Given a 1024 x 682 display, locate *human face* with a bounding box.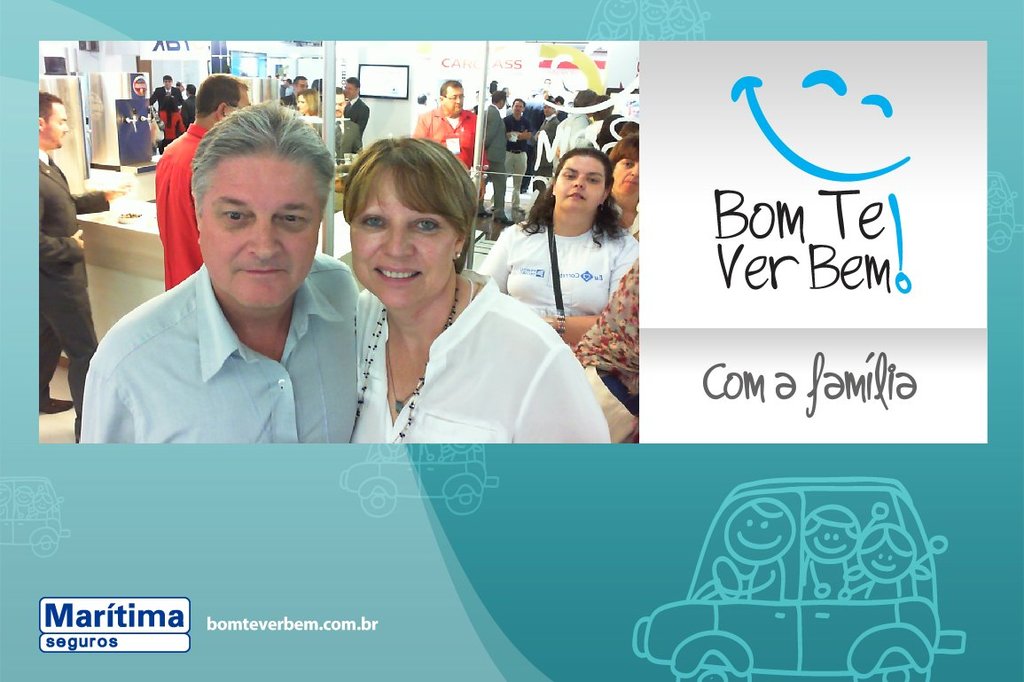
Located: {"x1": 445, "y1": 85, "x2": 463, "y2": 113}.
